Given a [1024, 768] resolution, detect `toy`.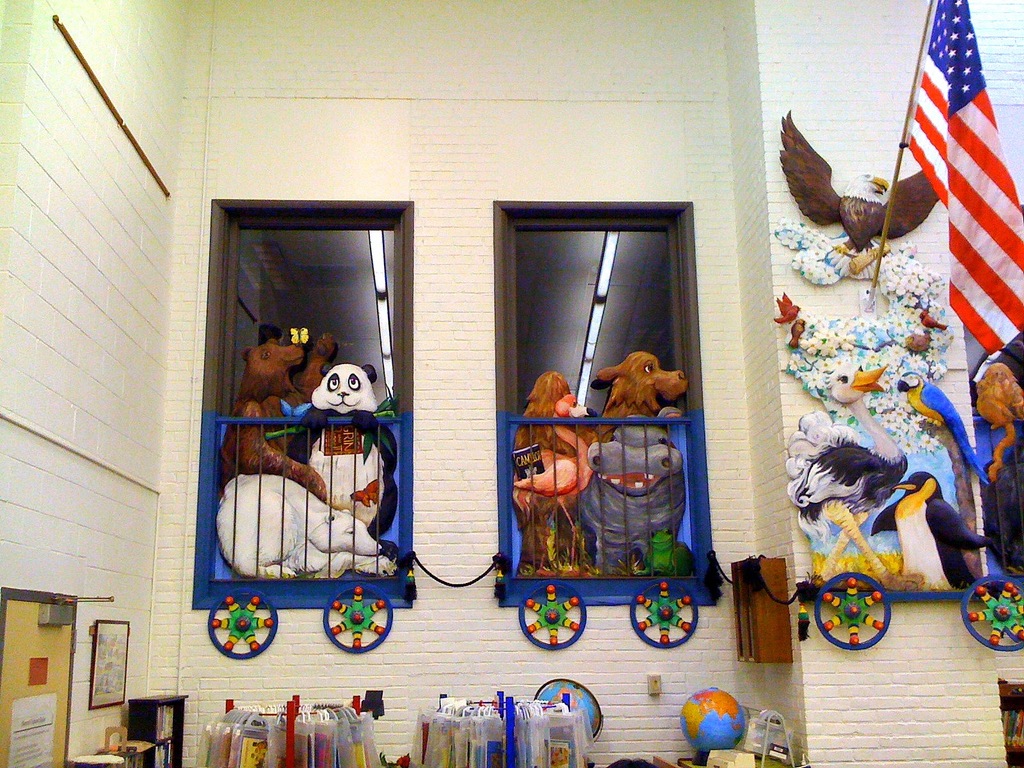
827 359 889 403.
